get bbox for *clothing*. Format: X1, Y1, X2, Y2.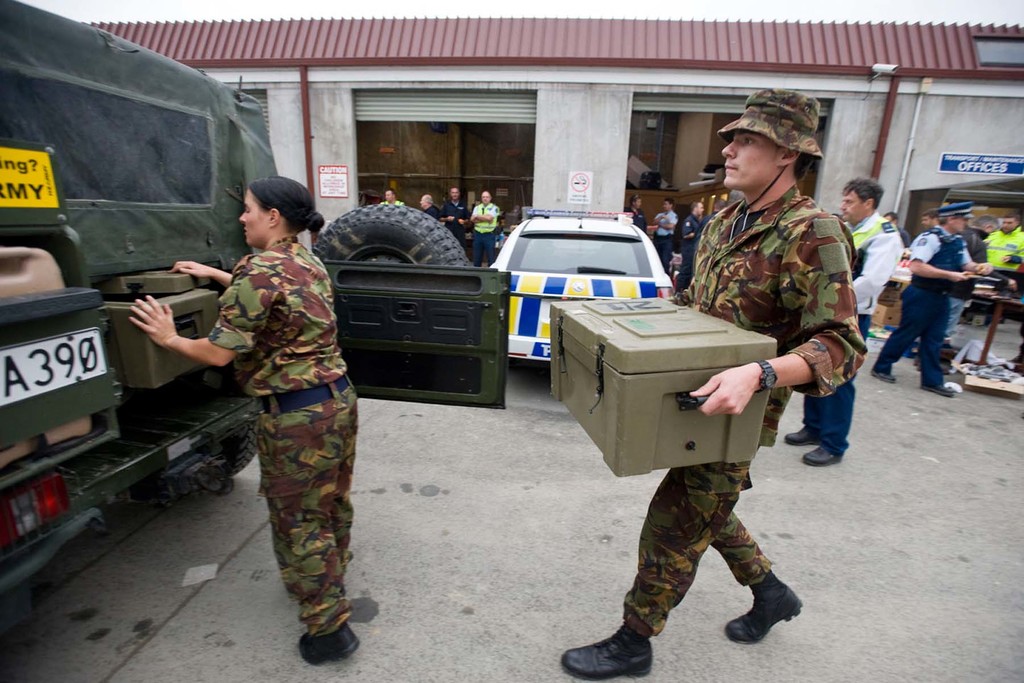
468, 202, 504, 258.
